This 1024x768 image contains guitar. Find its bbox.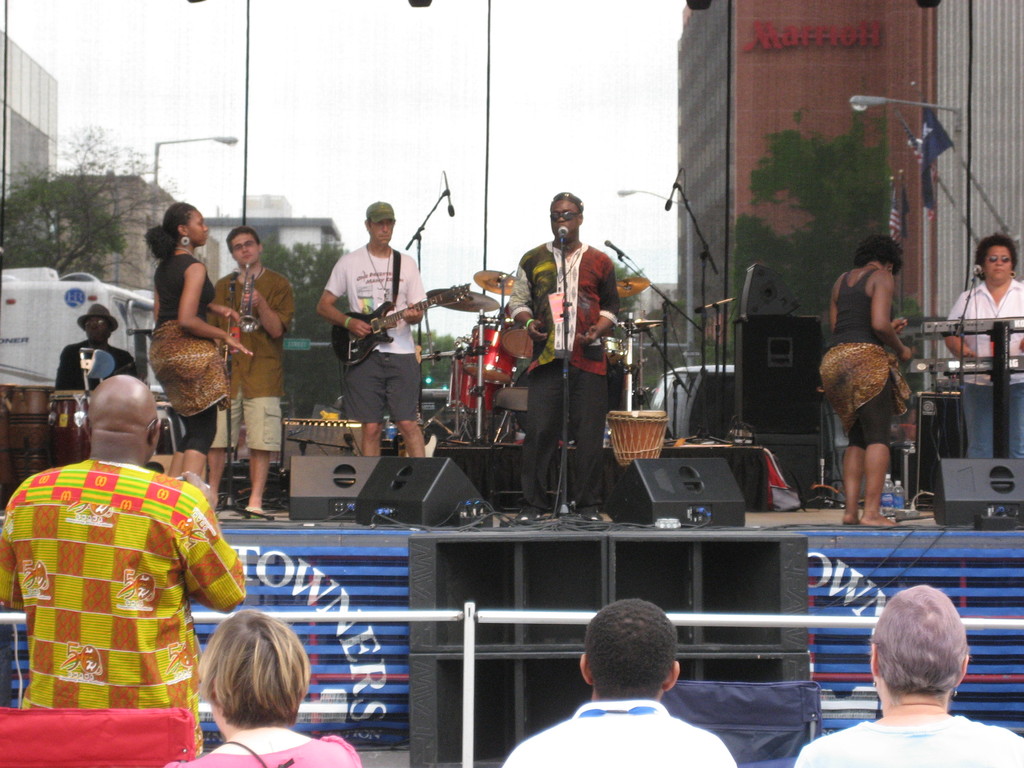
333,284,476,367.
